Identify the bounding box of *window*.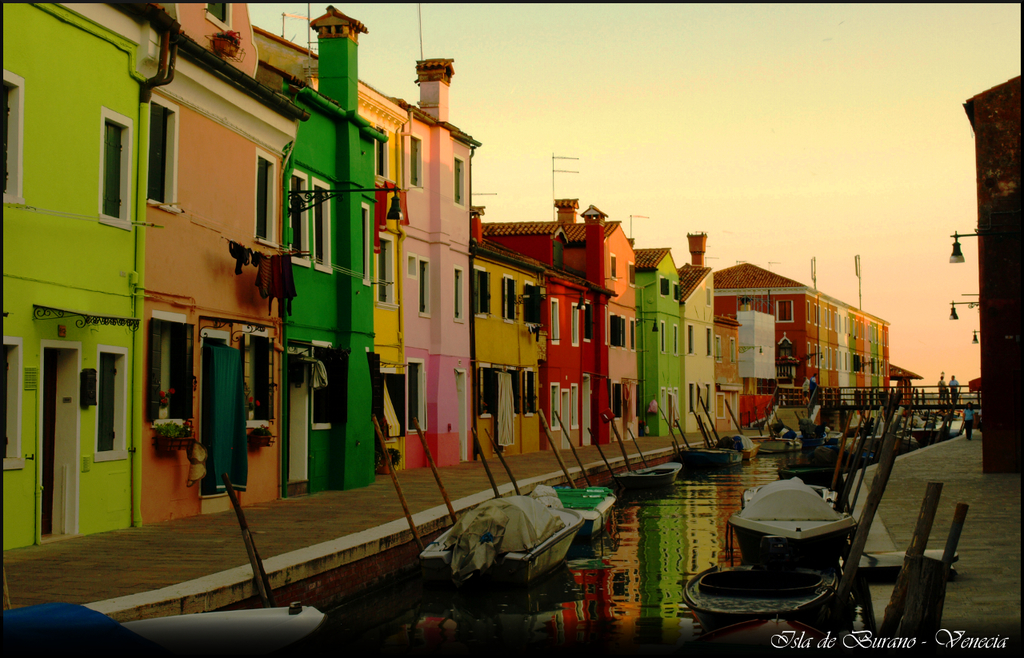
[x1=250, y1=147, x2=274, y2=241].
